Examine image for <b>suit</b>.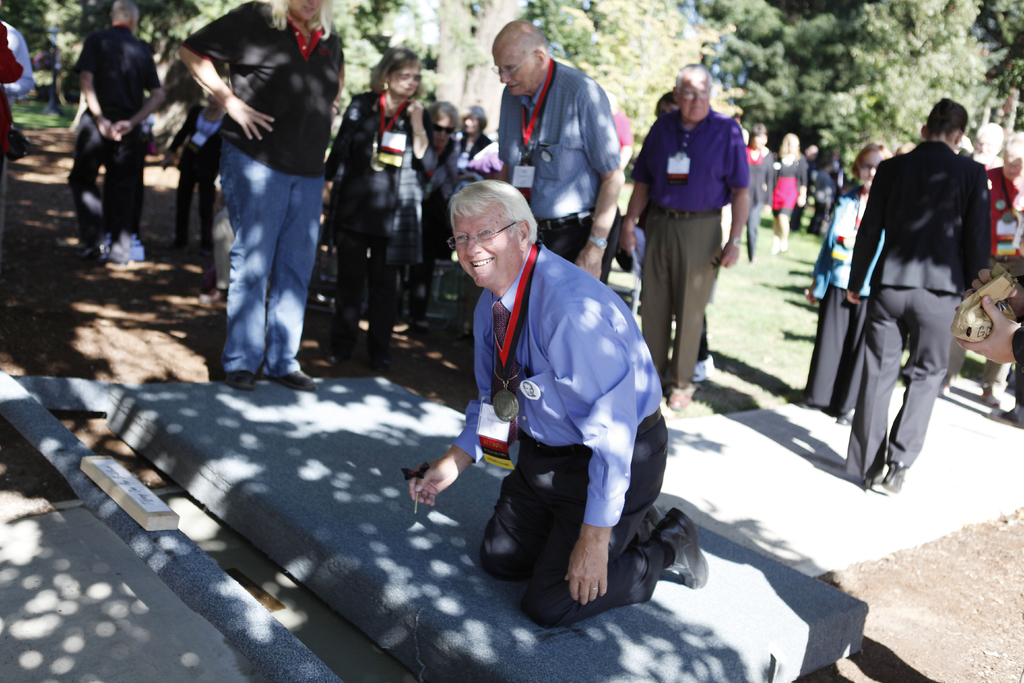
Examination result: (left=840, top=126, right=980, bottom=509).
